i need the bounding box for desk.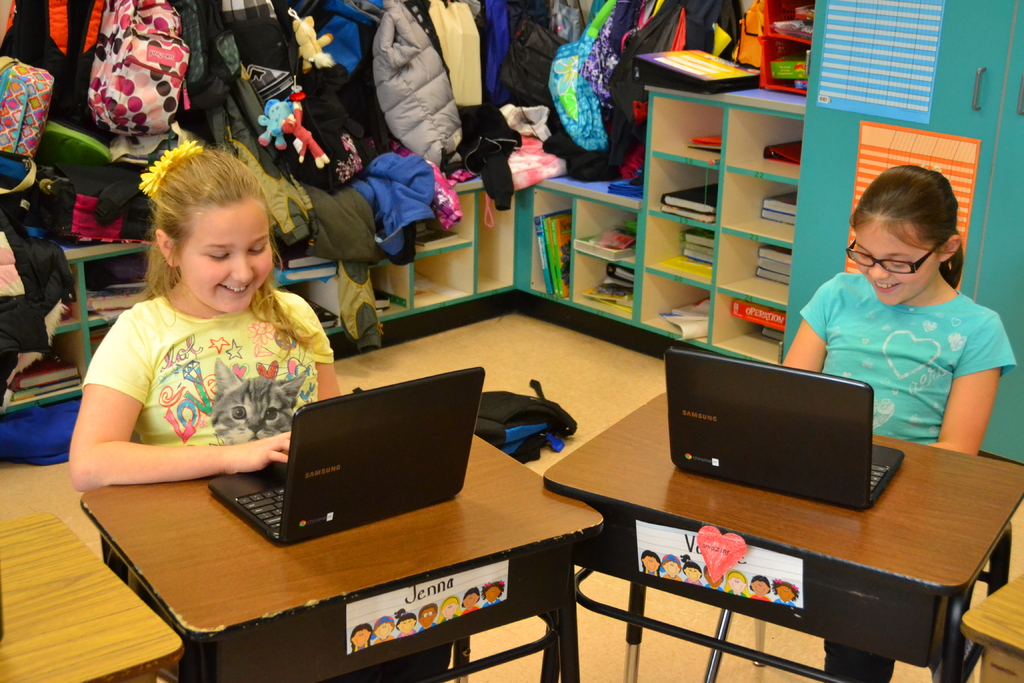
Here it is: {"left": 76, "top": 428, "right": 609, "bottom": 682}.
